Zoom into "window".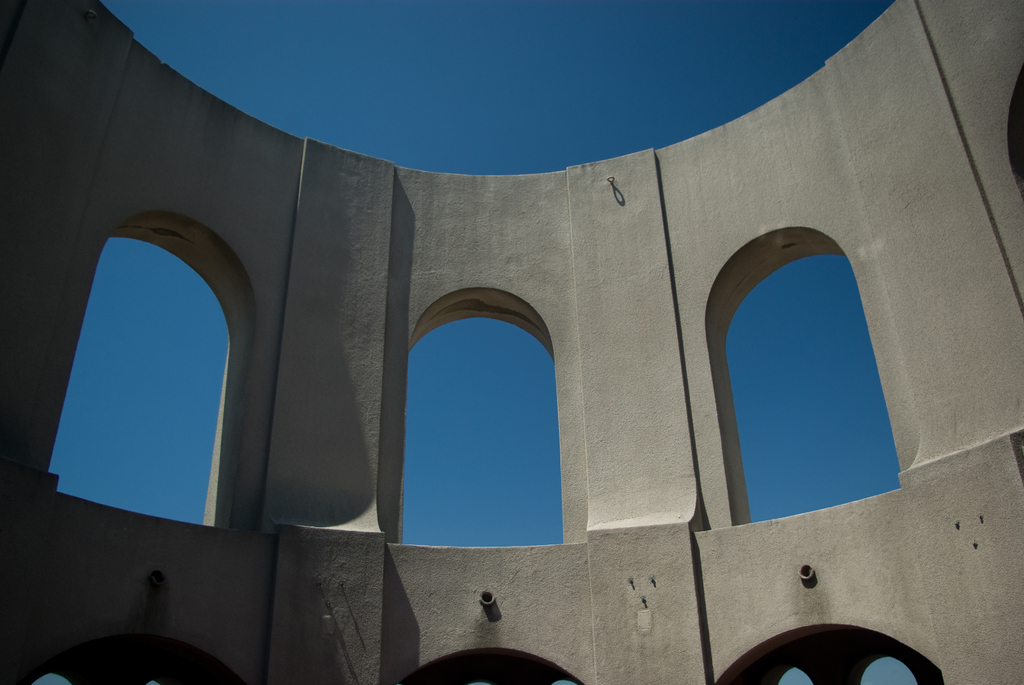
Zoom target: box(432, 657, 586, 684).
